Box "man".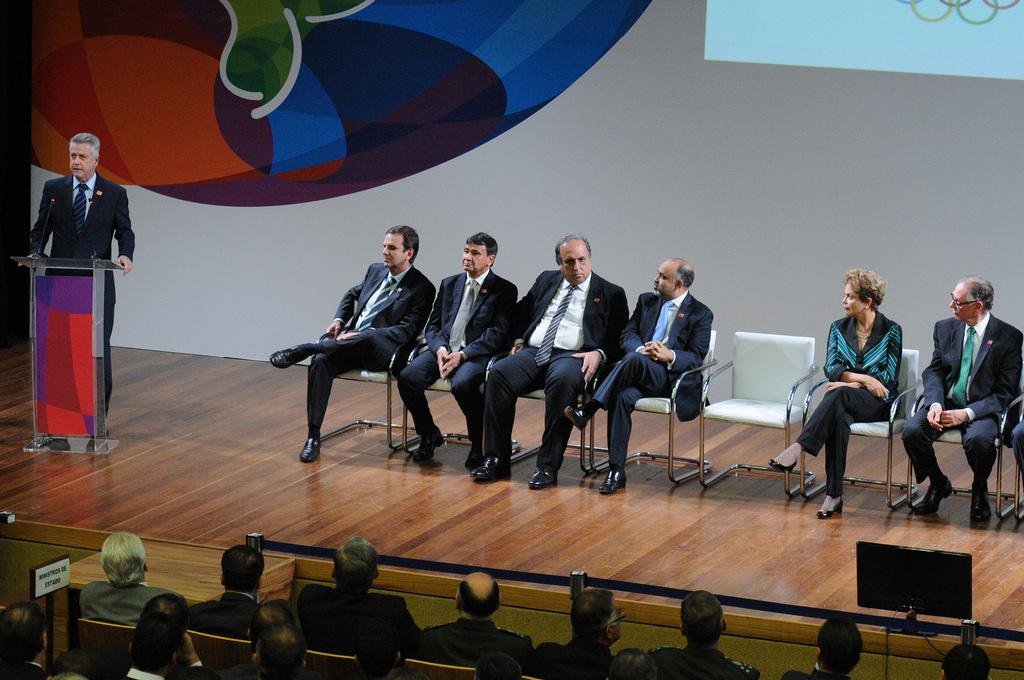
473,229,634,489.
